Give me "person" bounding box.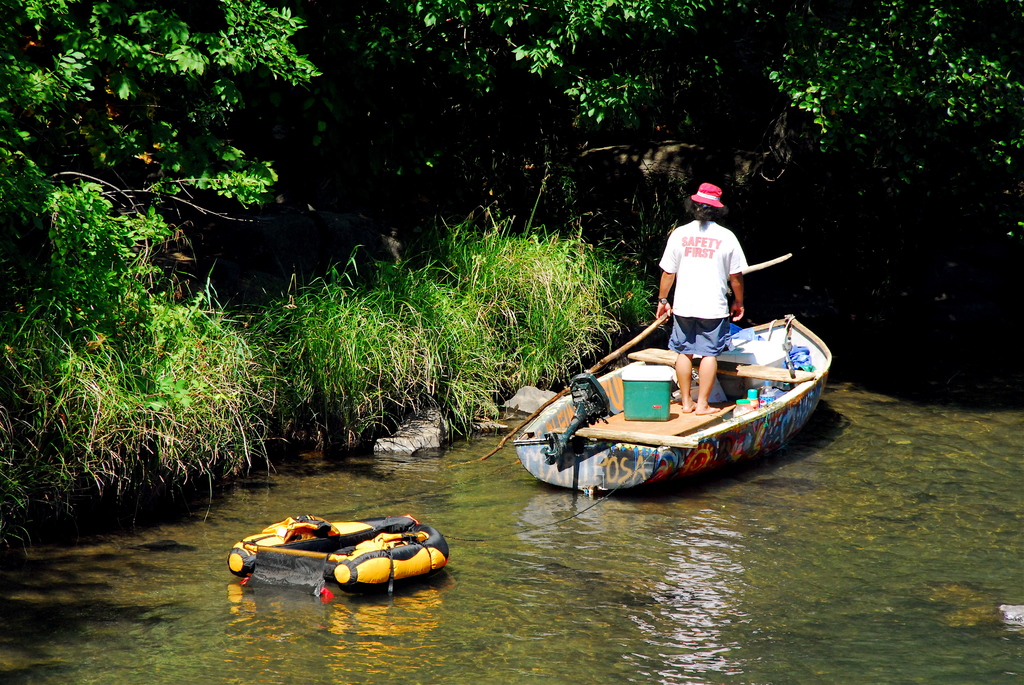
crop(656, 180, 749, 413).
